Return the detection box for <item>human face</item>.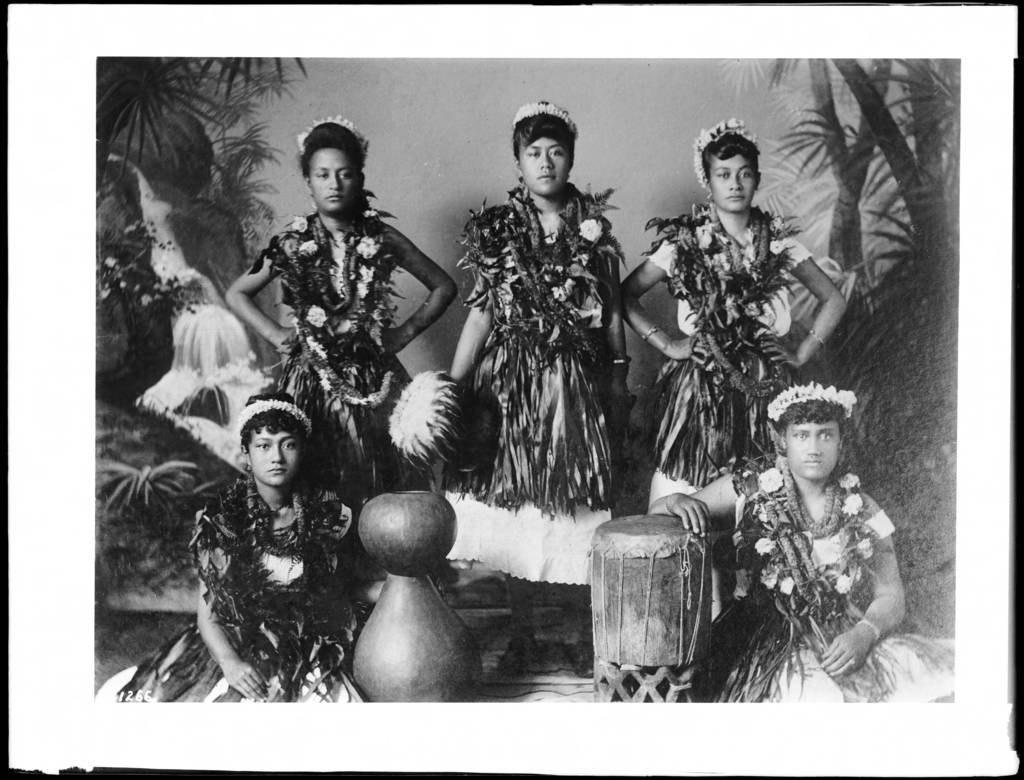
box(308, 149, 358, 211).
